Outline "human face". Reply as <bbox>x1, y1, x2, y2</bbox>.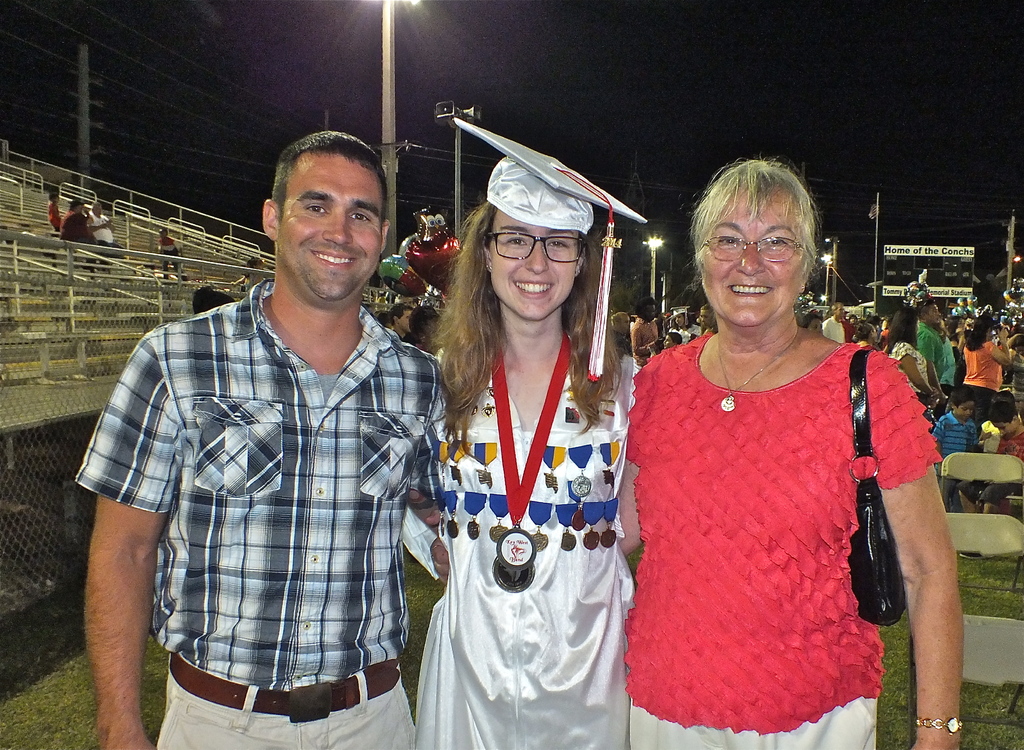
<bbox>490, 209, 577, 317</bbox>.
